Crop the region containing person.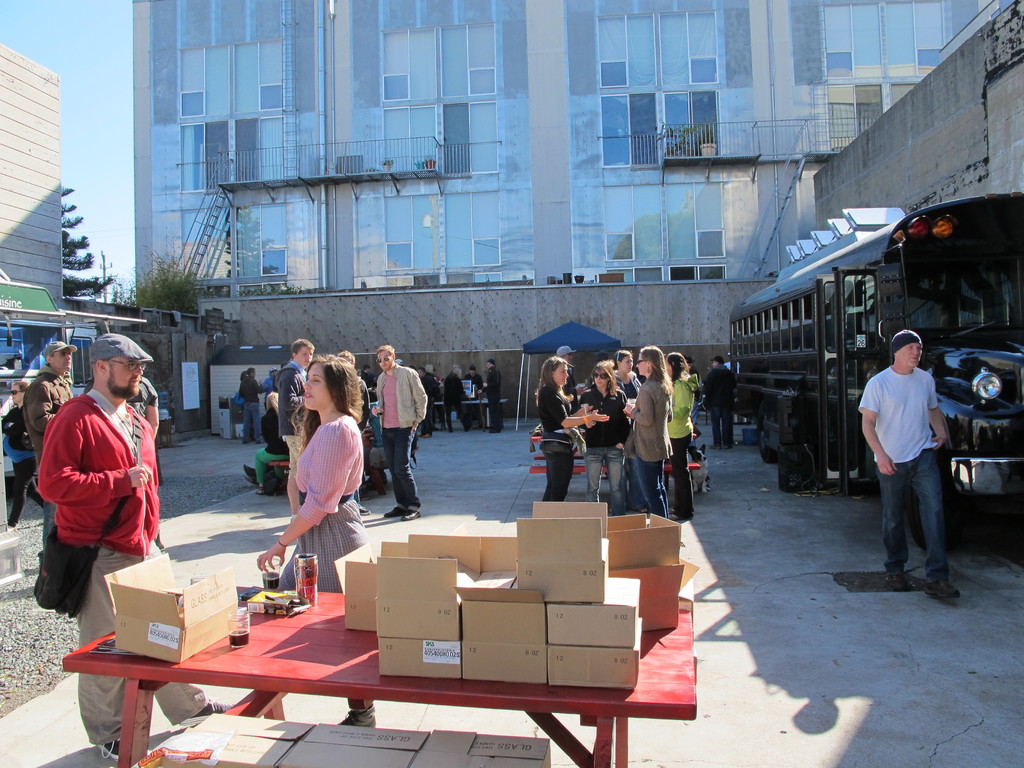
Crop region: box(578, 353, 628, 515).
